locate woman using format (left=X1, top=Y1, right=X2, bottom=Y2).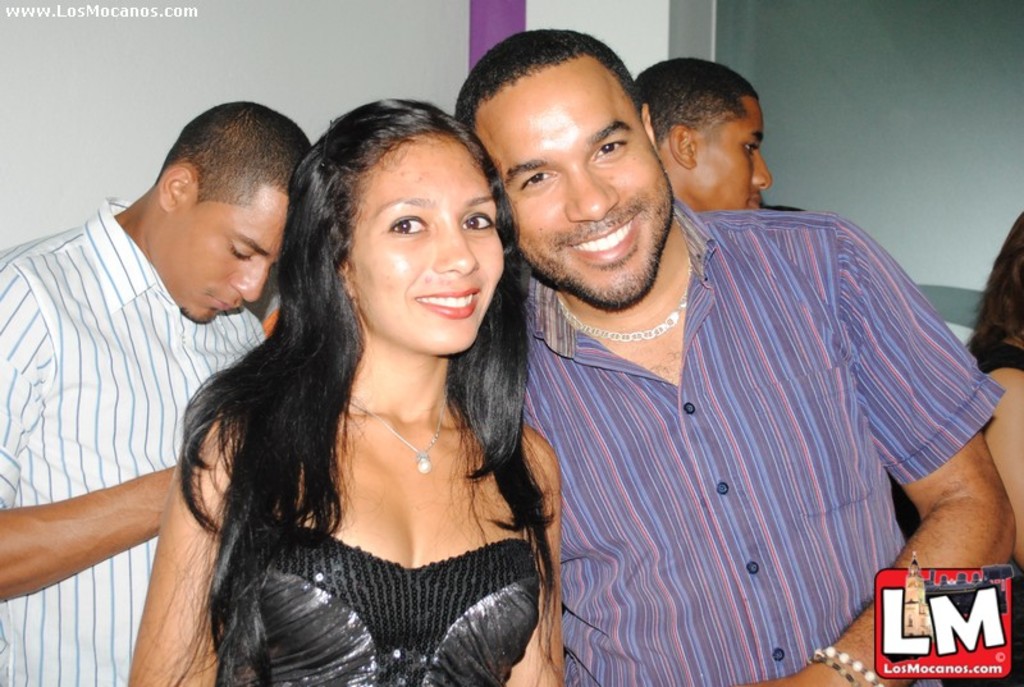
(left=965, top=209, right=1023, bottom=686).
